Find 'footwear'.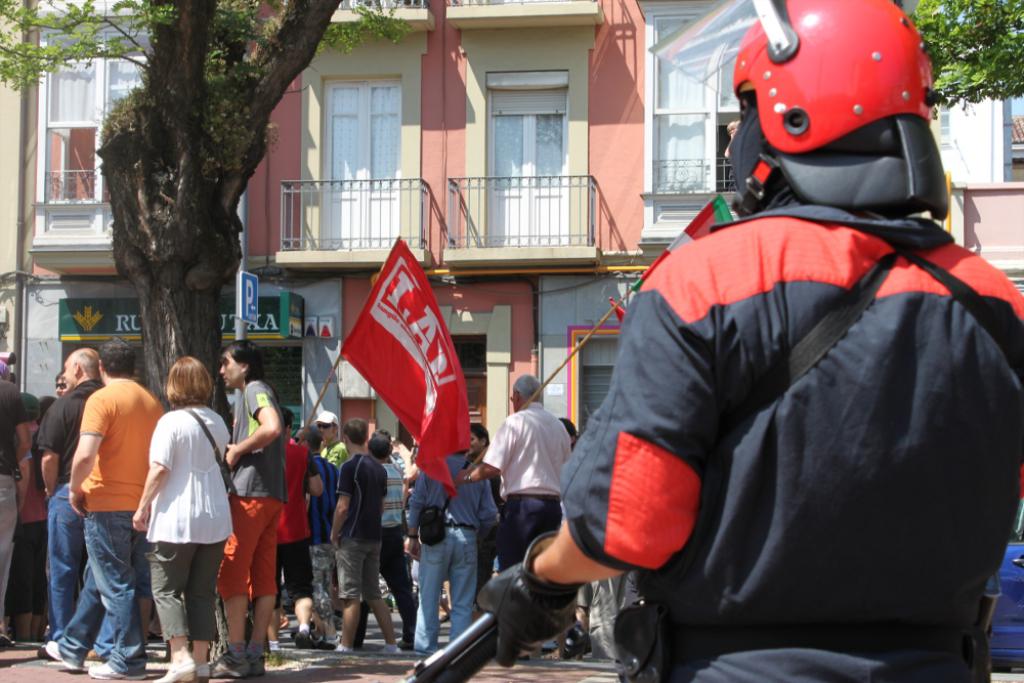
{"x1": 159, "y1": 664, "x2": 198, "y2": 682}.
